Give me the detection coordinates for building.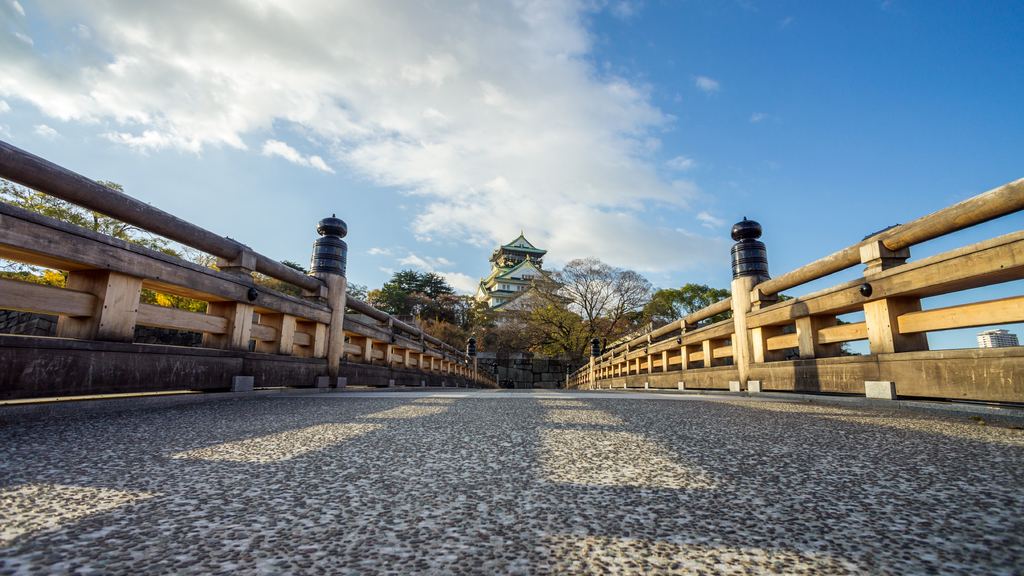
box=[369, 288, 468, 336].
